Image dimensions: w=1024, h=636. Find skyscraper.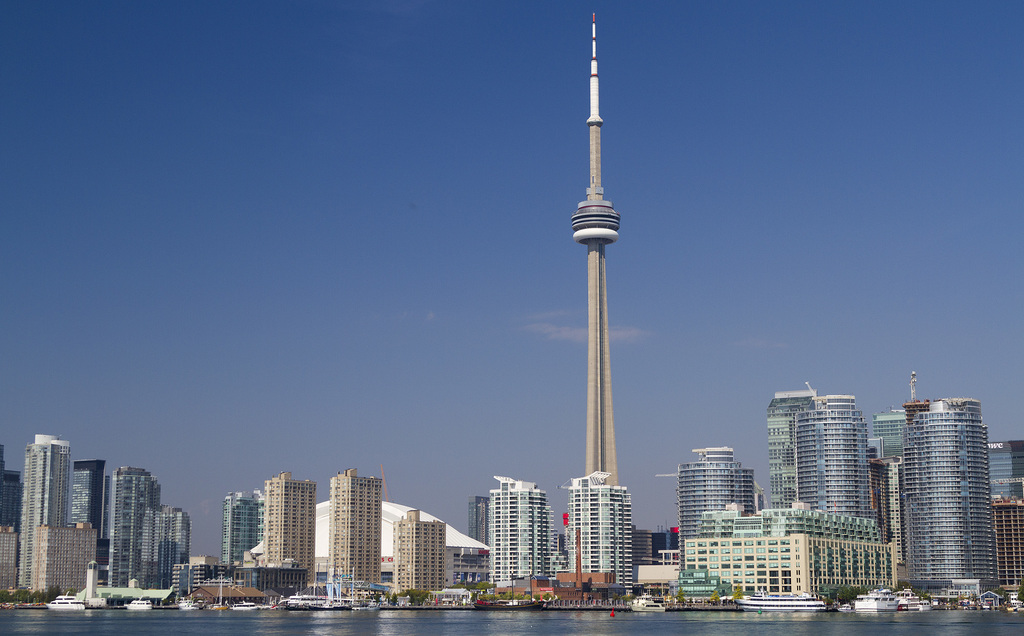
bbox=(223, 494, 269, 579).
